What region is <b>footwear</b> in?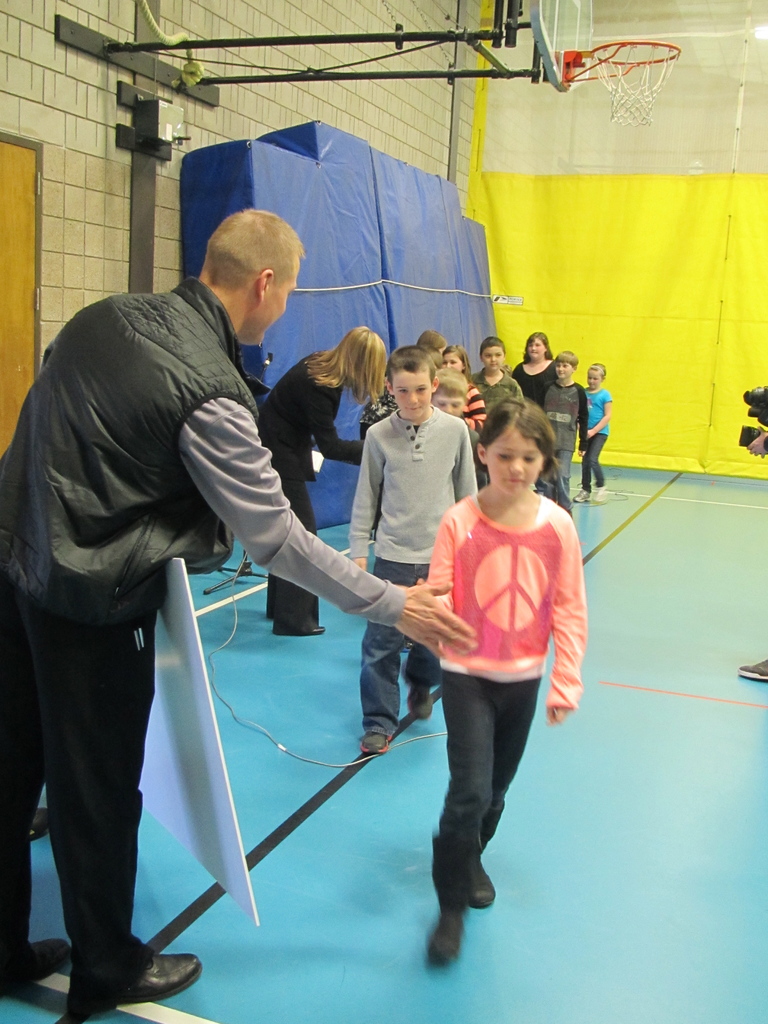
left=42, top=930, right=188, bottom=1002.
